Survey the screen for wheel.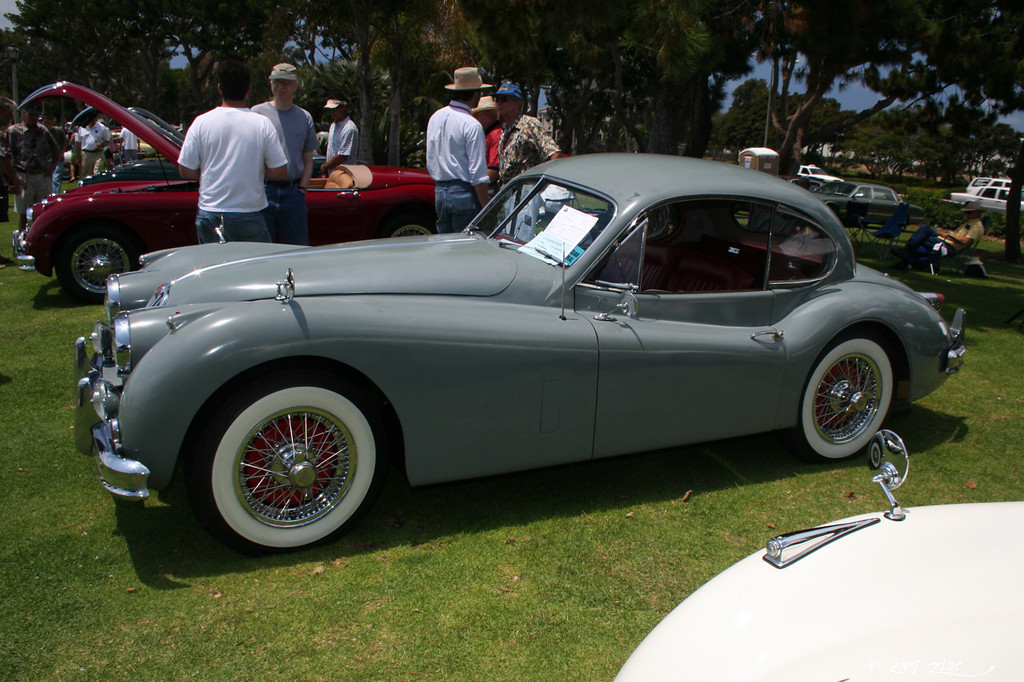
Survey found: [385,213,438,240].
